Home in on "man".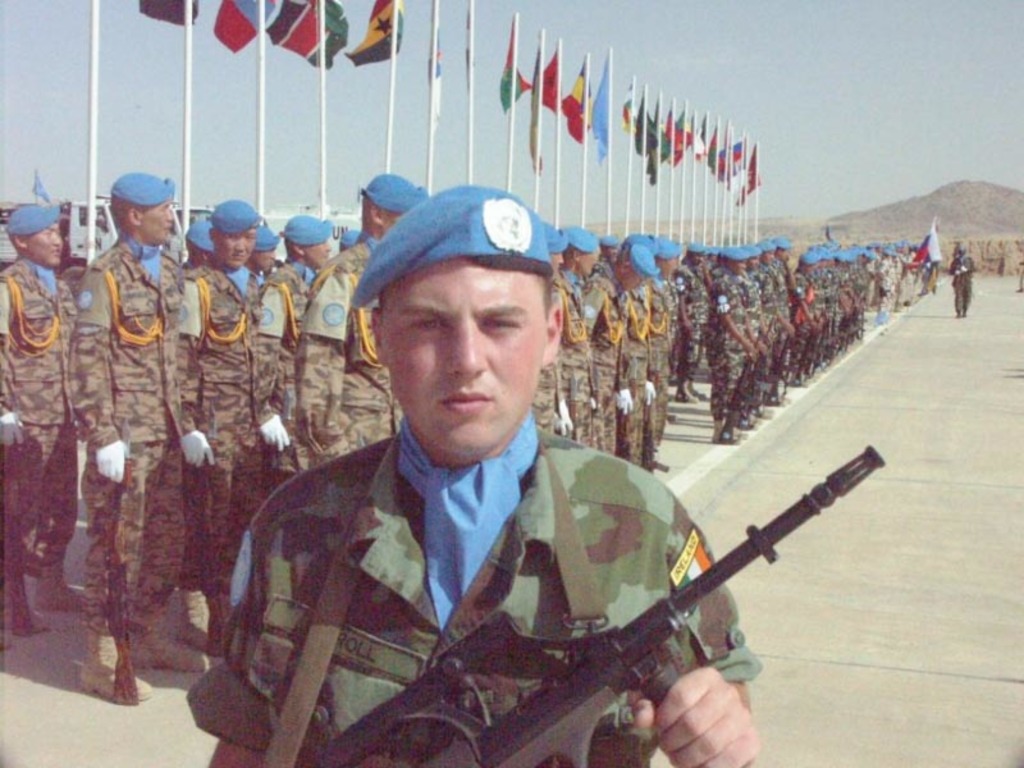
Homed in at region(63, 166, 214, 704).
